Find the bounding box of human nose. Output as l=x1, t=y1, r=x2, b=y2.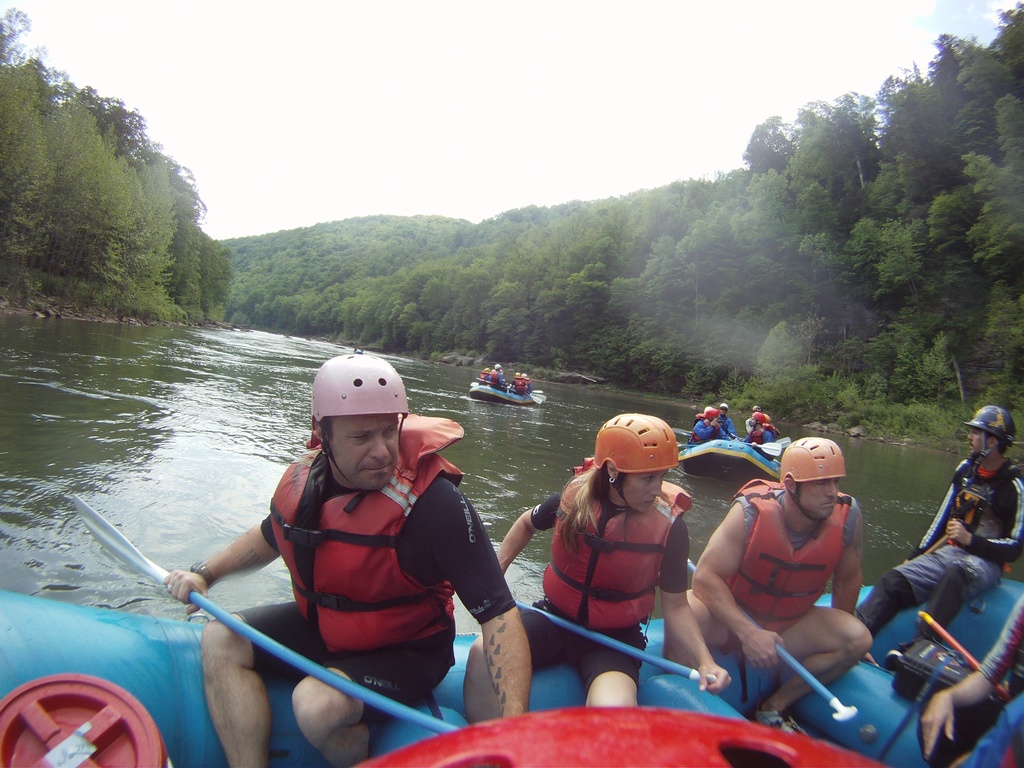
l=826, t=479, r=838, b=500.
